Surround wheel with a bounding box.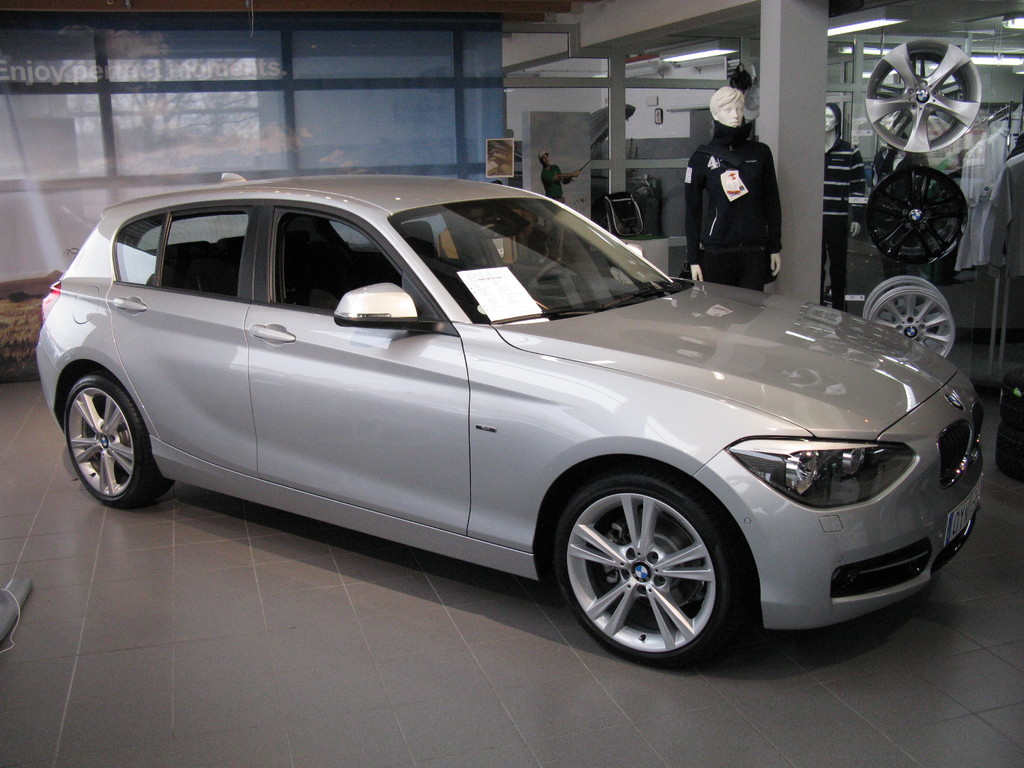
l=863, t=271, r=945, b=321.
